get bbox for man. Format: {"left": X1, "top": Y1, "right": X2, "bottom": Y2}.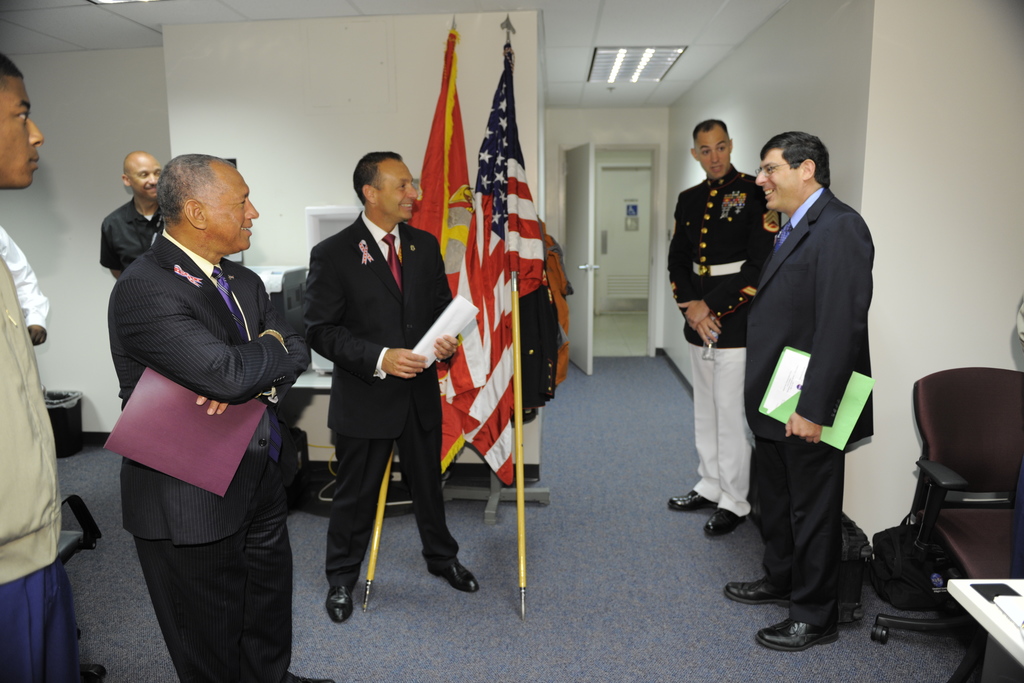
{"left": 667, "top": 120, "right": 777, "bottom": 537}.
